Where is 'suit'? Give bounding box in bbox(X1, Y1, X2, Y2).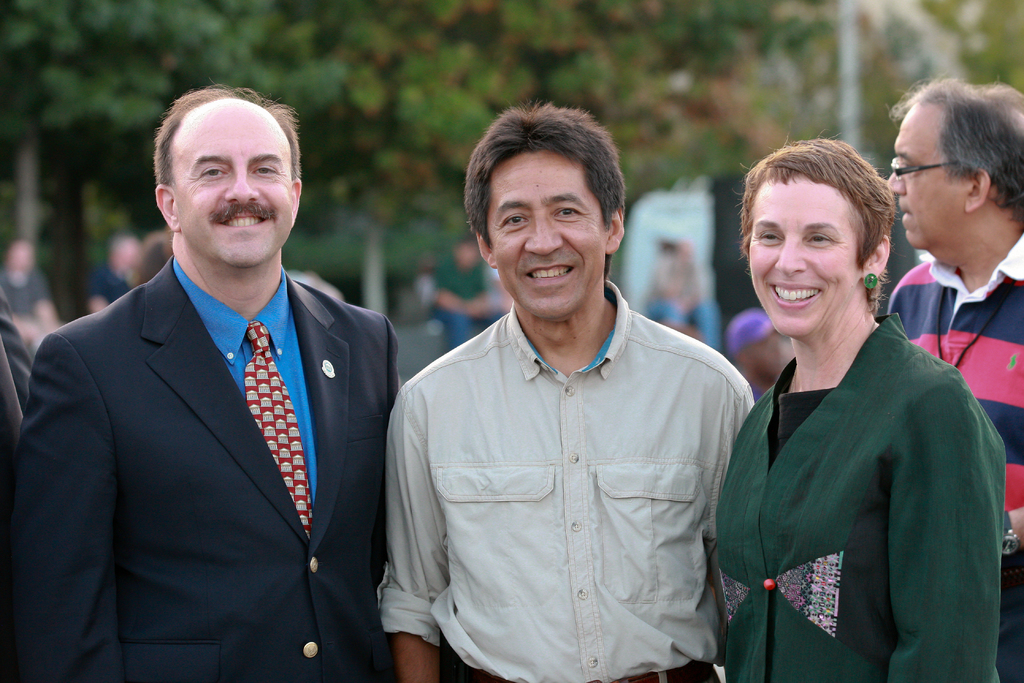
bbox(3, 256, 400, 682).
